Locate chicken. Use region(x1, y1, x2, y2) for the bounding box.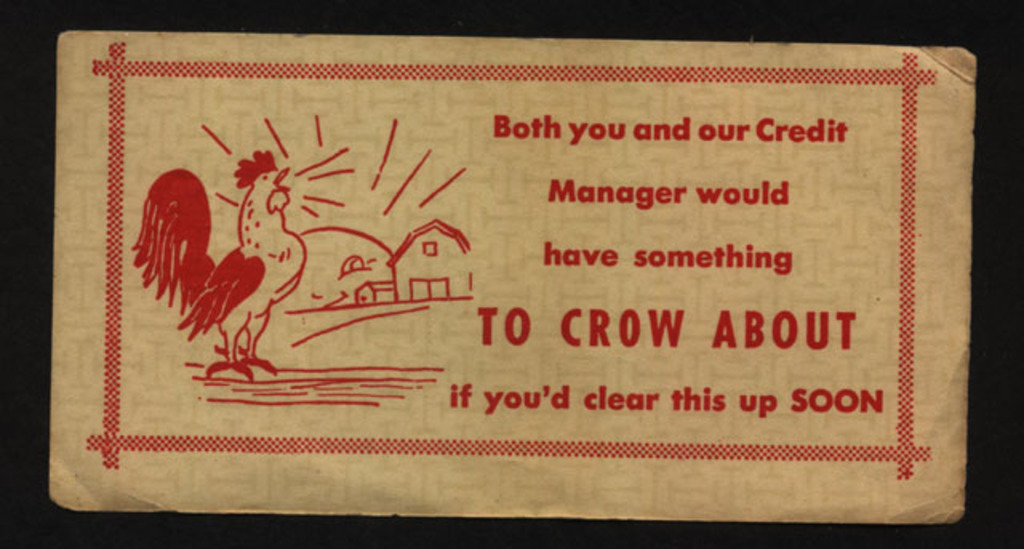
region(134, 144, 306, 368).
